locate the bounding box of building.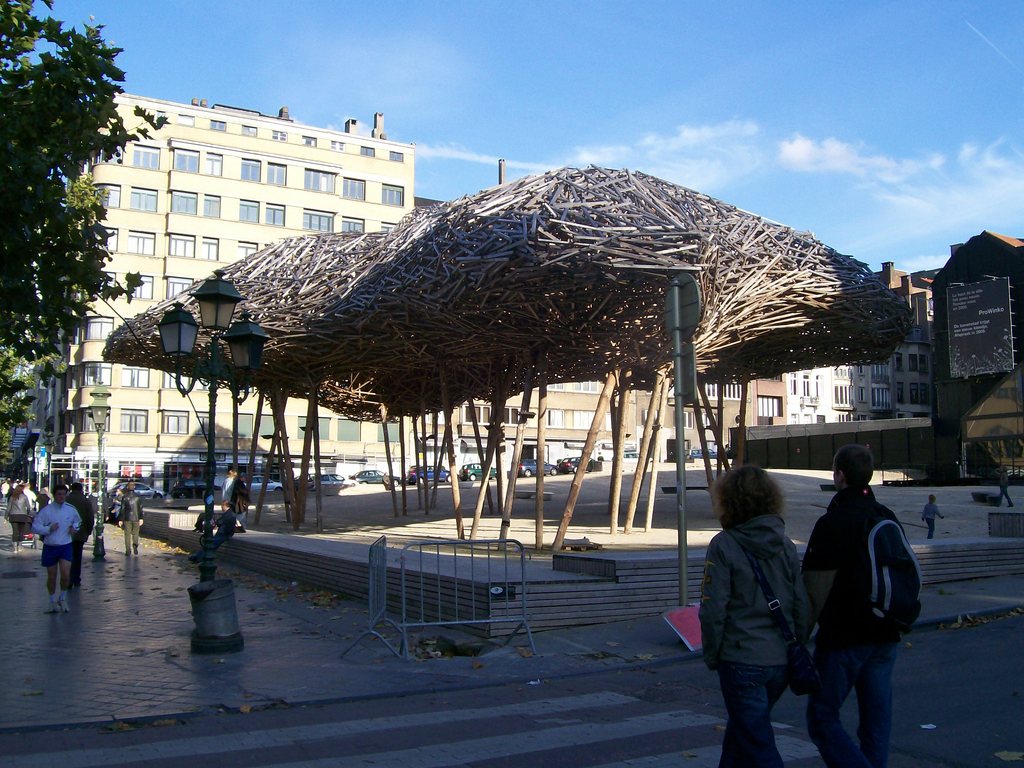
Bounding box: bbox=(50, 103, 413, 506).
